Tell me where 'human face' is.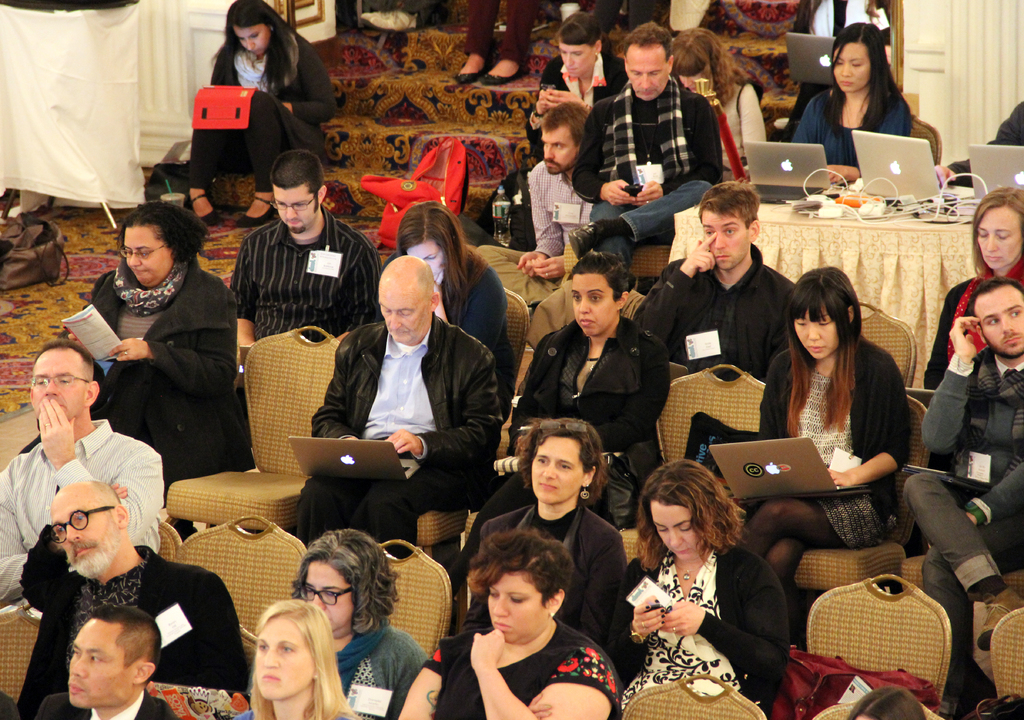
'human face' is at 403 239 442 274.
